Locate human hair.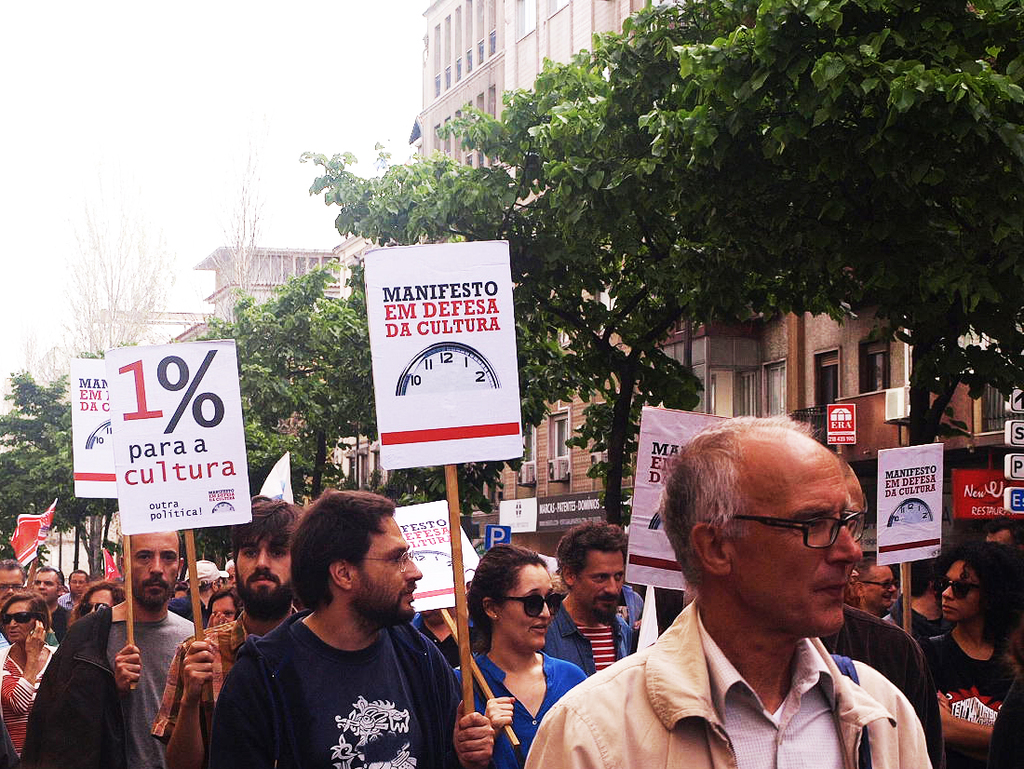
Bounding box: [68,574,128,631].
